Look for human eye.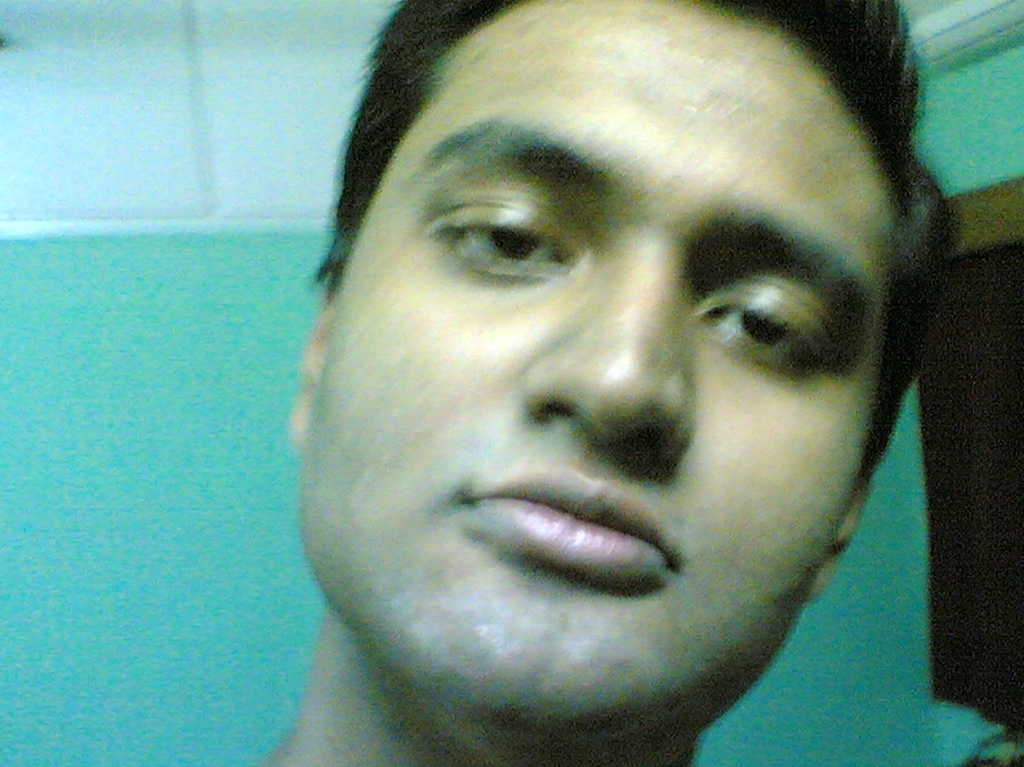
Found: bbox=[716, 260, 815, 361].
